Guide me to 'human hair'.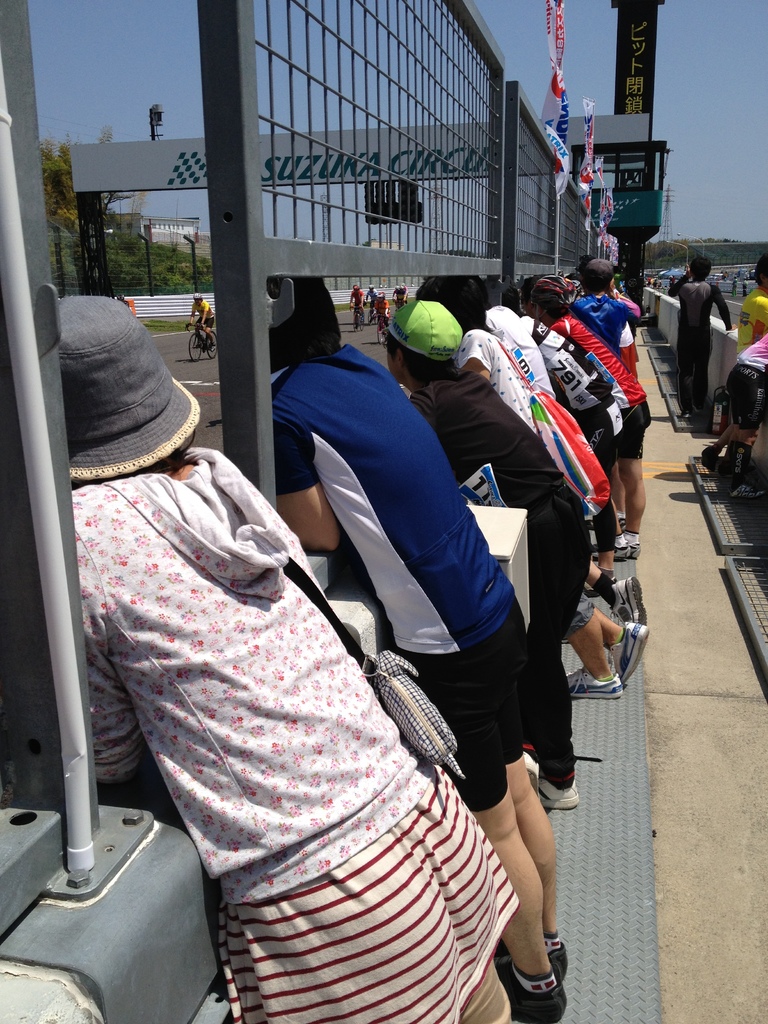
Guidance: (x1=522, y1=278, x2=539, y2=301).
